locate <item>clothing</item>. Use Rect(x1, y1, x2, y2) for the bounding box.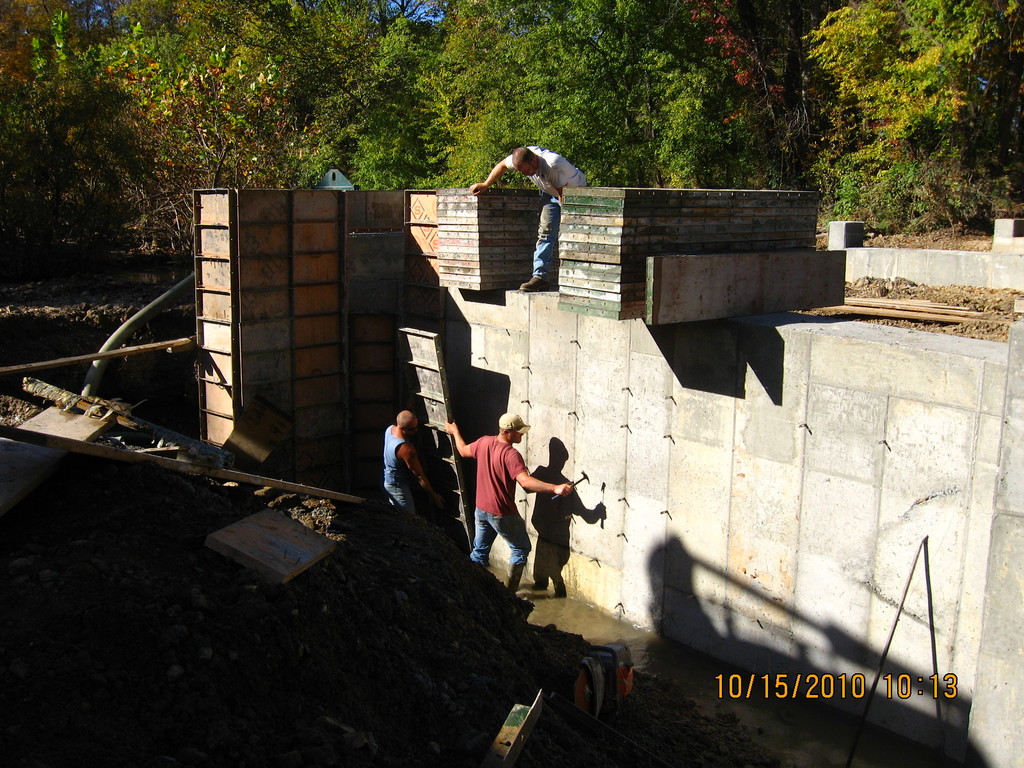
Rect(466, 435, 534, 565).
